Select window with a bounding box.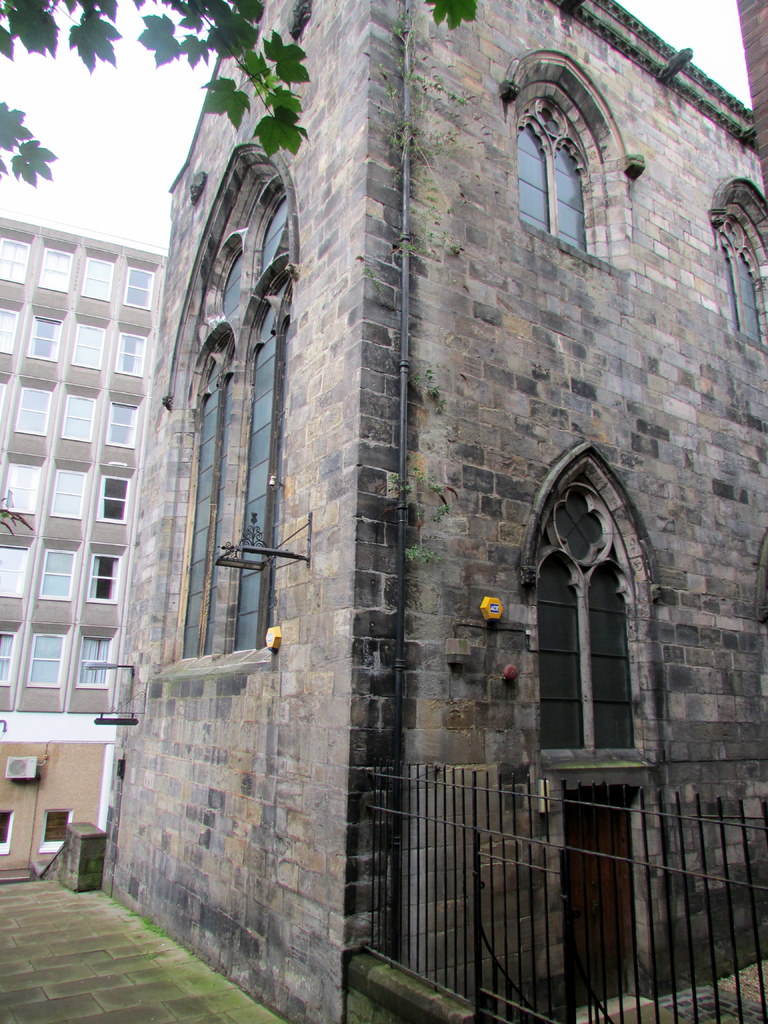
bbox(24, 315, 63, 364).
